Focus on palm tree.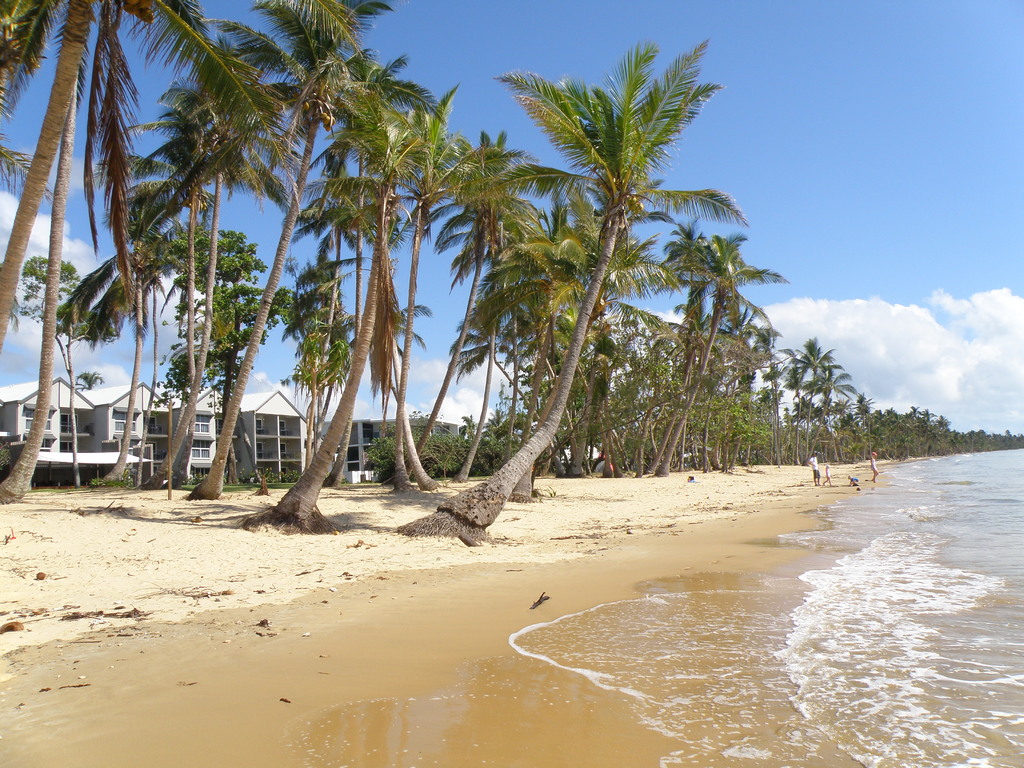
Focused at [391,26,753,534].
